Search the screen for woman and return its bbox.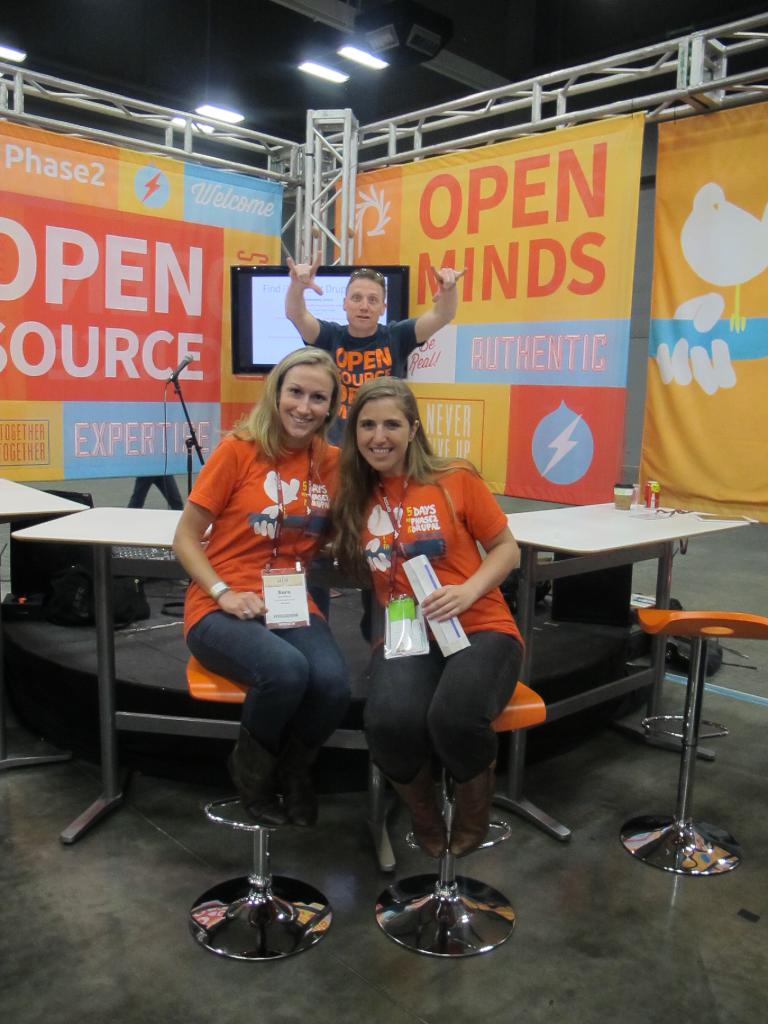
Found: BBox(162, 344, 379, 825).
